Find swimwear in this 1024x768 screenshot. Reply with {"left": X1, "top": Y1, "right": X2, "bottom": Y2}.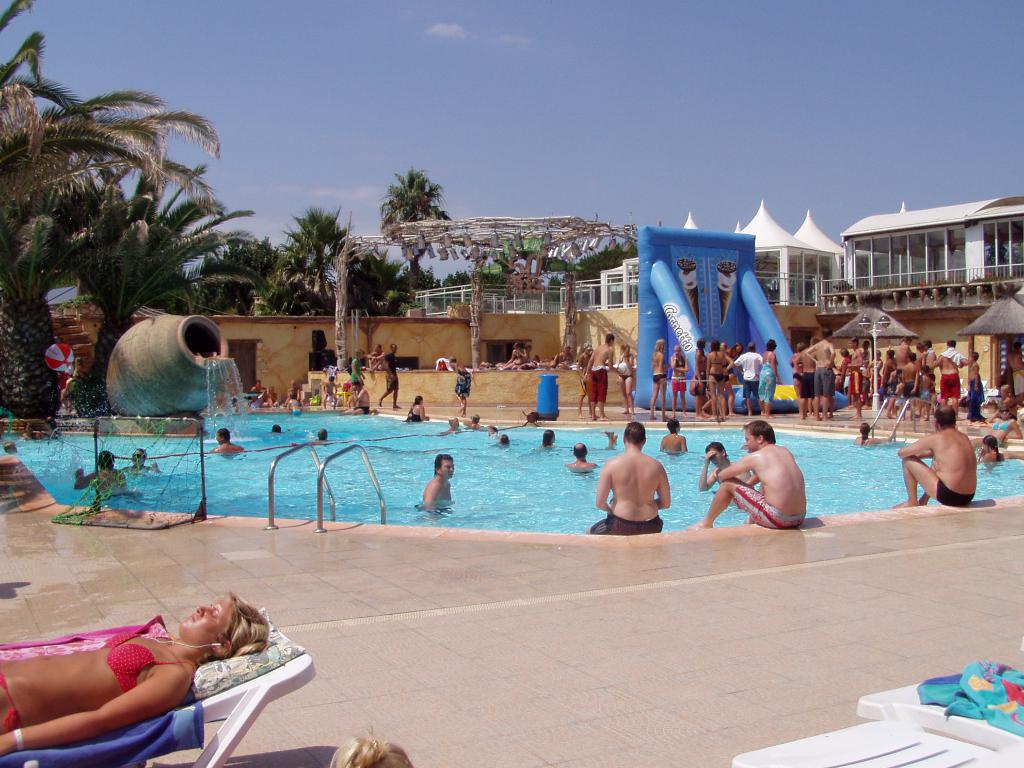
{"left": 405, "top": 403, "right": 424, "bottom": 423}.
